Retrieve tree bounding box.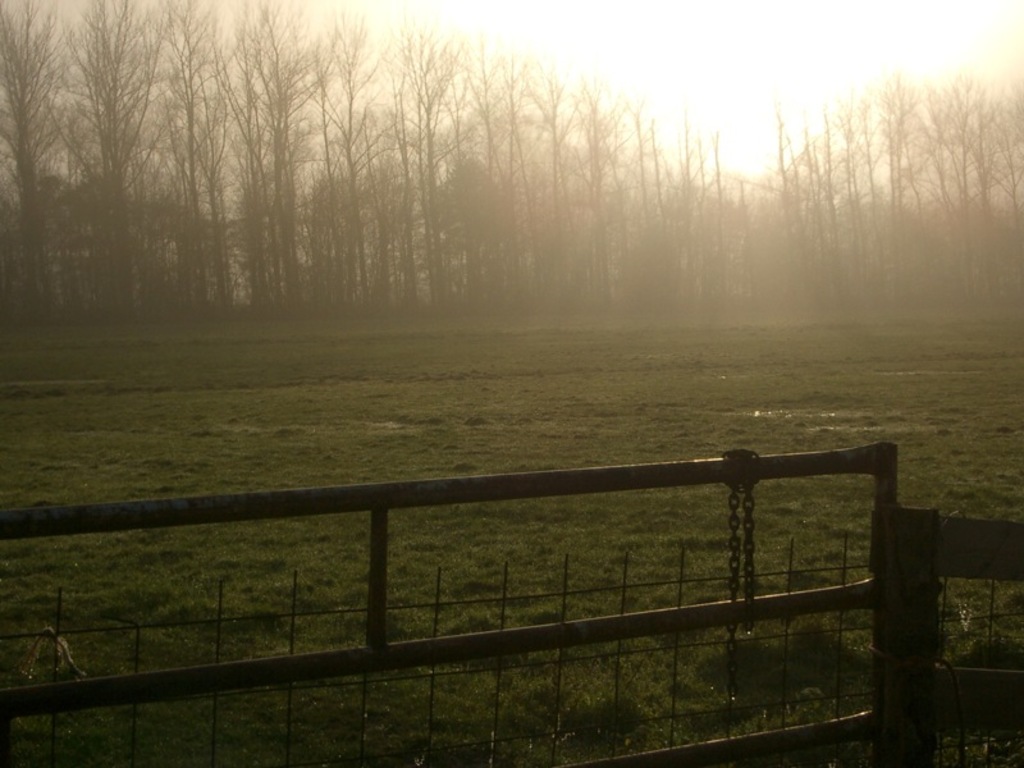
Bounding box: x1=362, y1=20, x2=443, y2=319.
